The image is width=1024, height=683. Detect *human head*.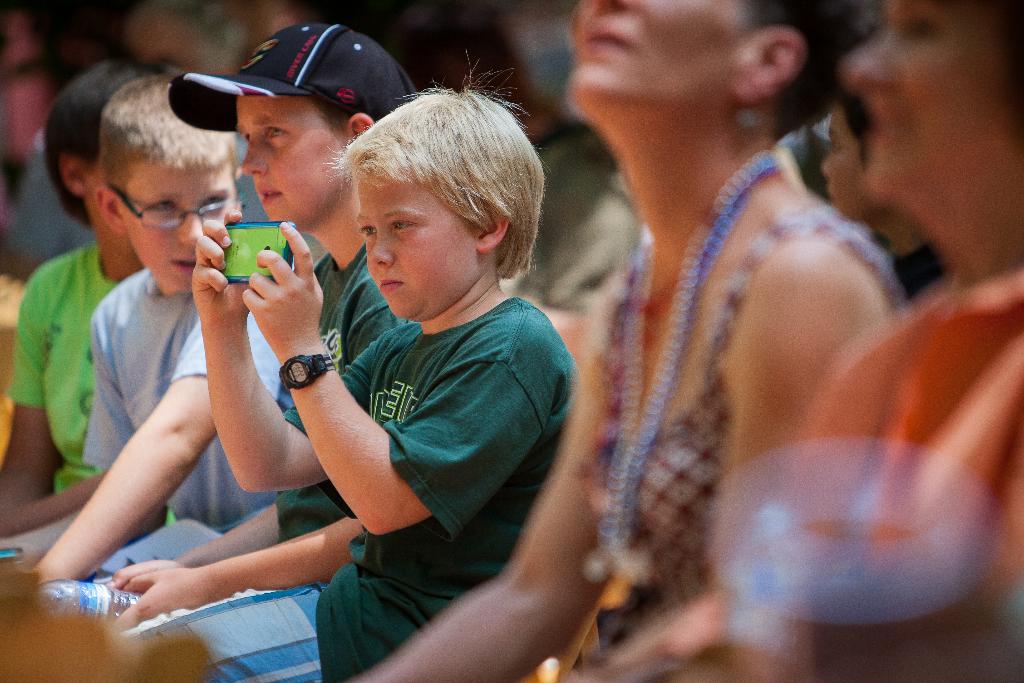
Detection: BBox(859, 0, 1020, 213).
